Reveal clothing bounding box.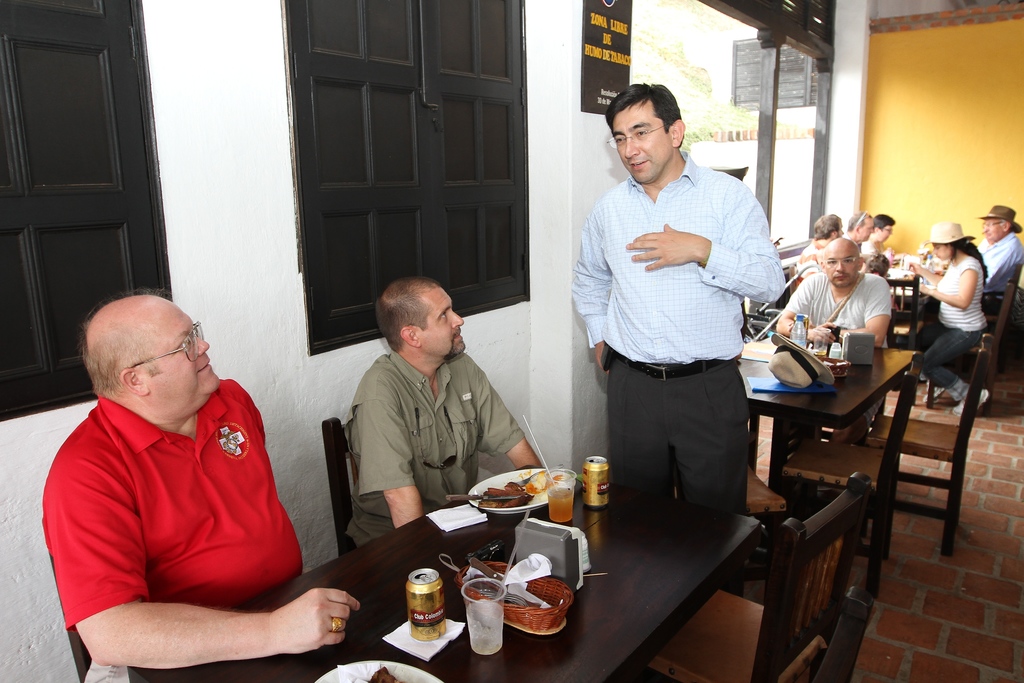
Revealed: l=794, t=240, r=832, b=276.
